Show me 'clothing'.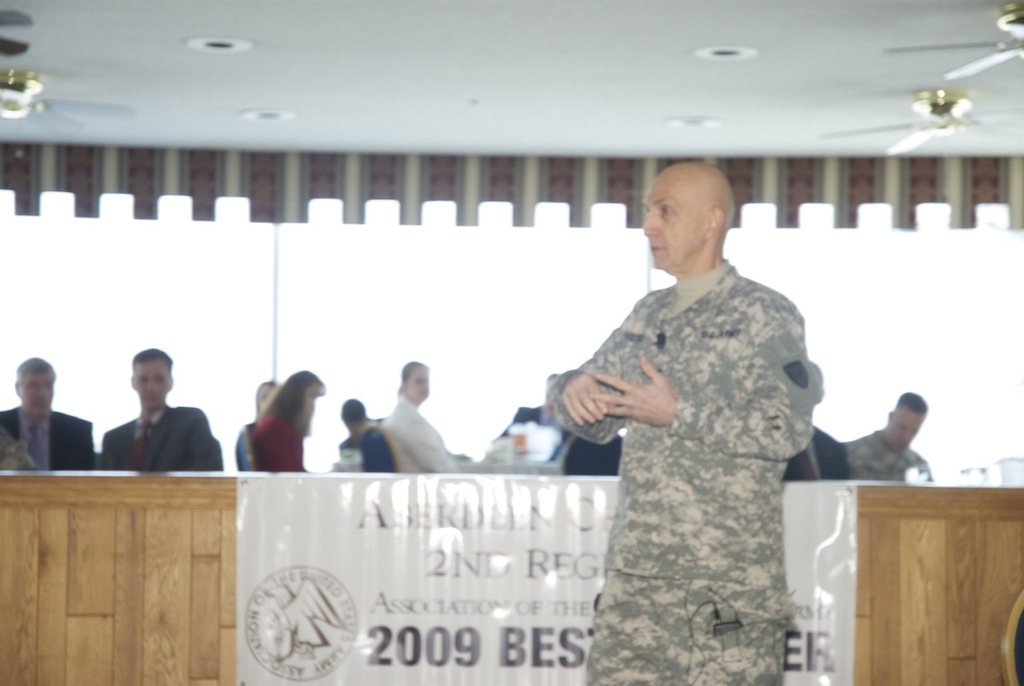
'clothing' is here: 838:427:935:485.
